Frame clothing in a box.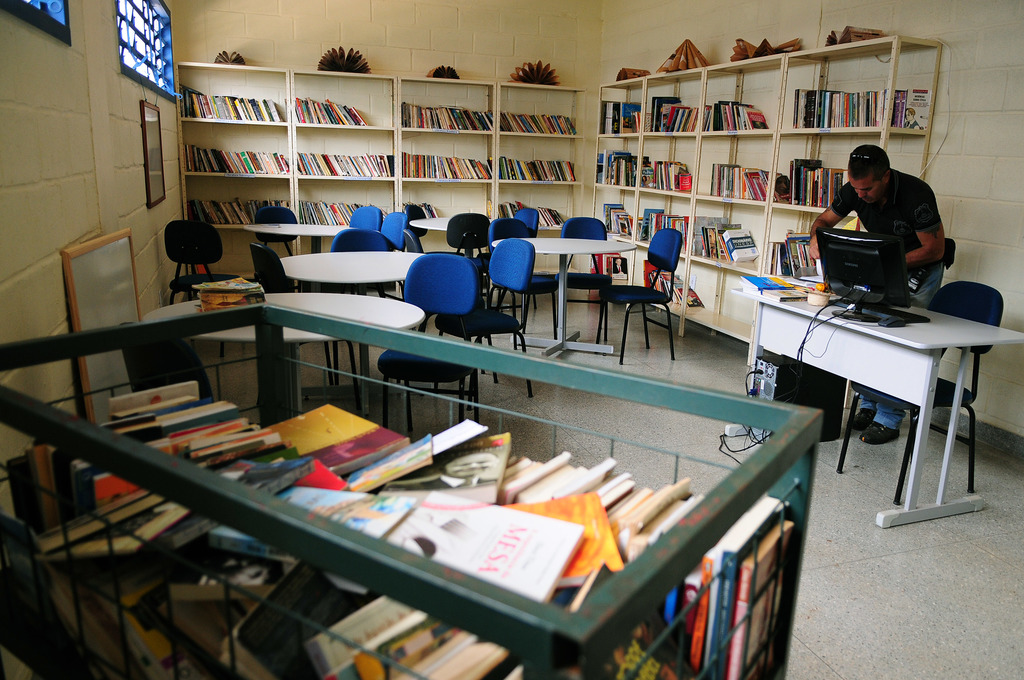
(left=827, top=165, right=943, bottom=428).
